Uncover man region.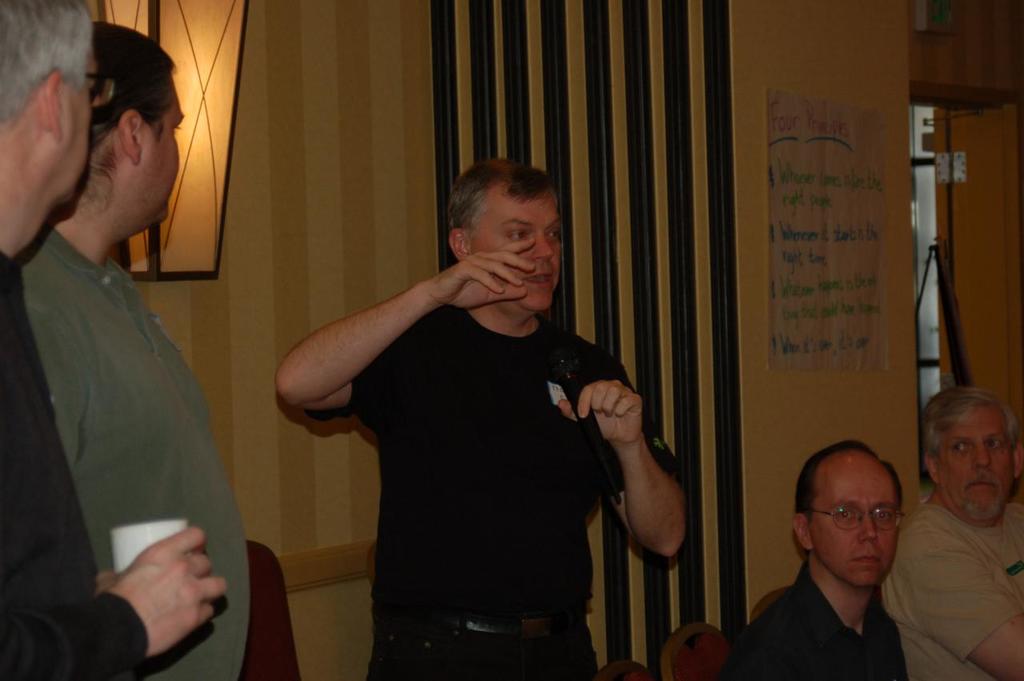
Uncovered: box=[878, 387, 1023, 680].
